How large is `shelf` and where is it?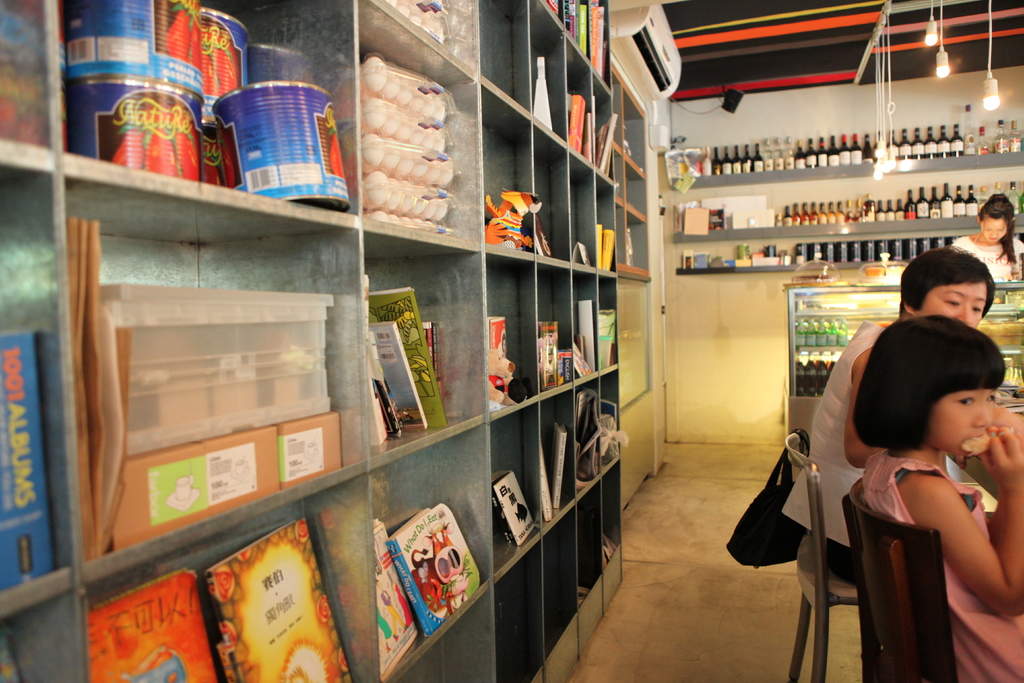
Bounding box: (580,186,639,272).
